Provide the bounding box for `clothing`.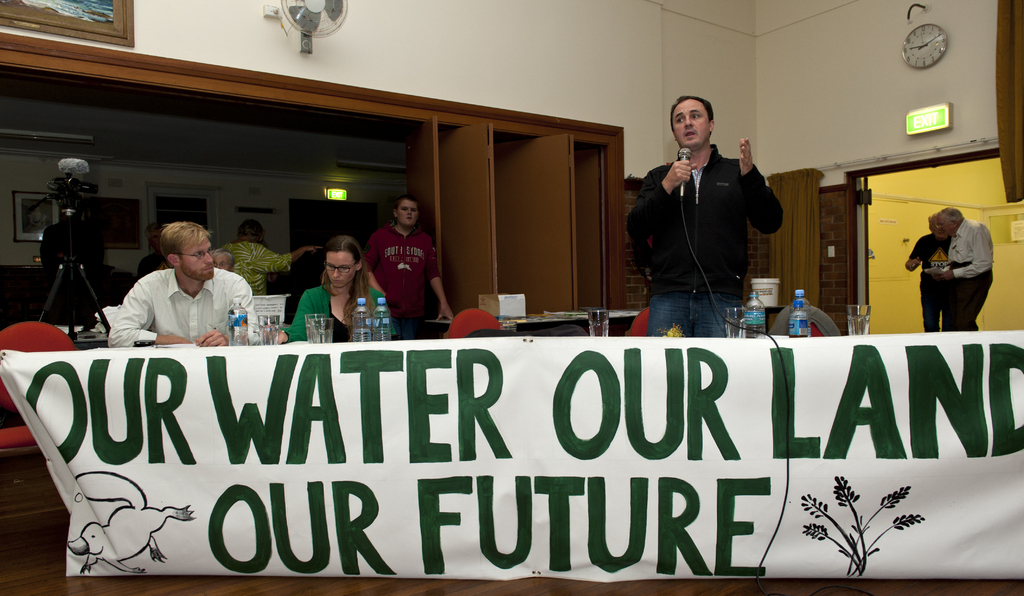
[637,113,785,316].
